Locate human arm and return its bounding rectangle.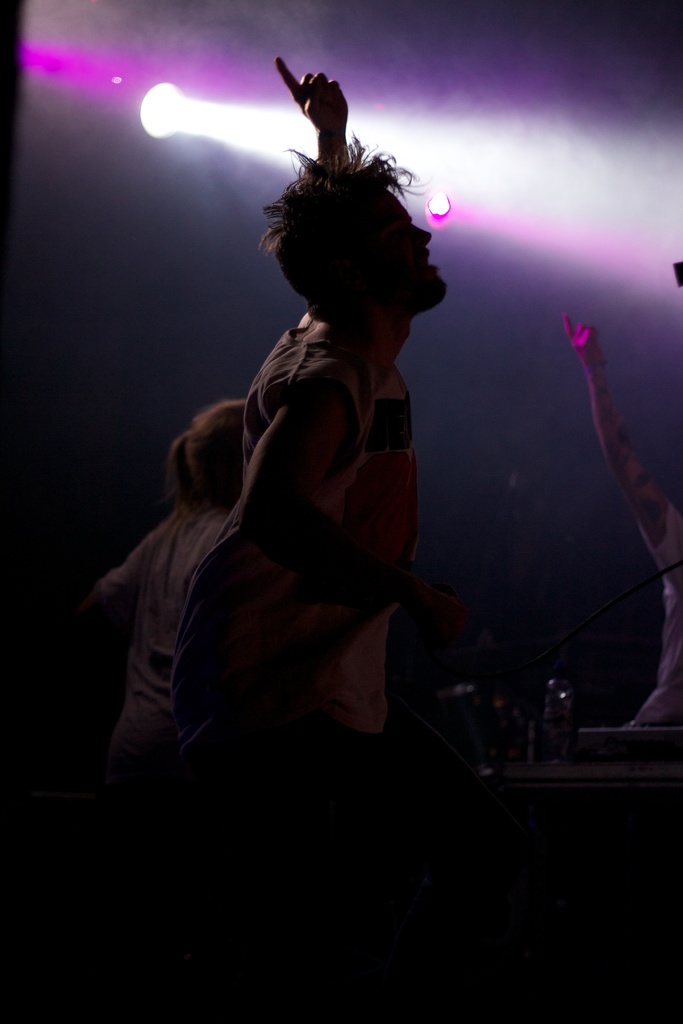
{"x1": 560, "y1": 310, "x2": 682, "y2": 569}.
